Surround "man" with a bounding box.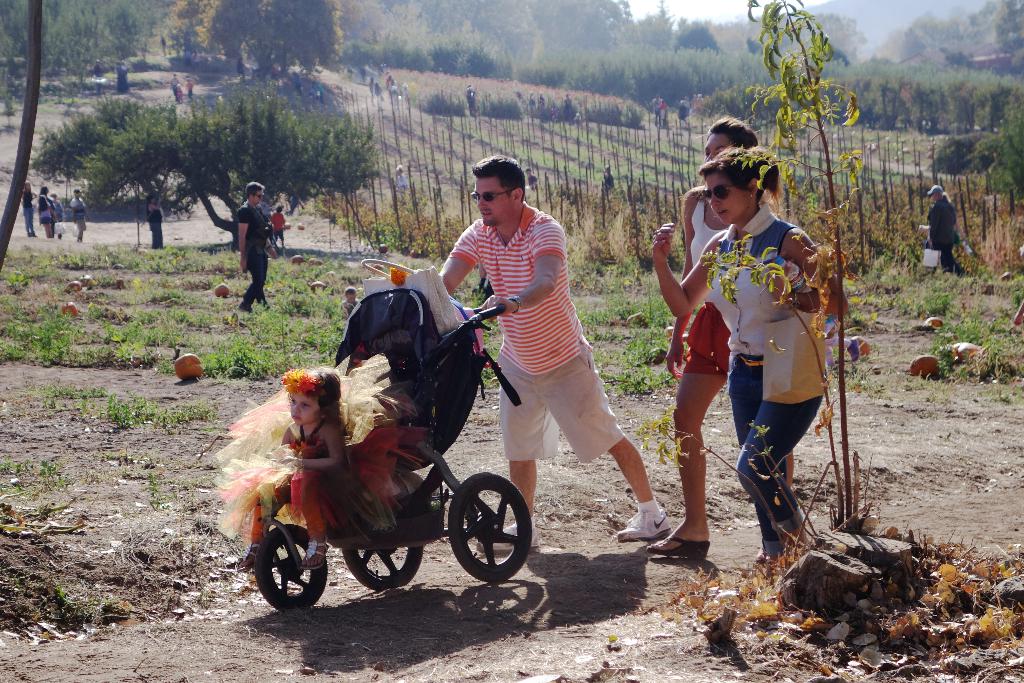
438:154:675:550.
